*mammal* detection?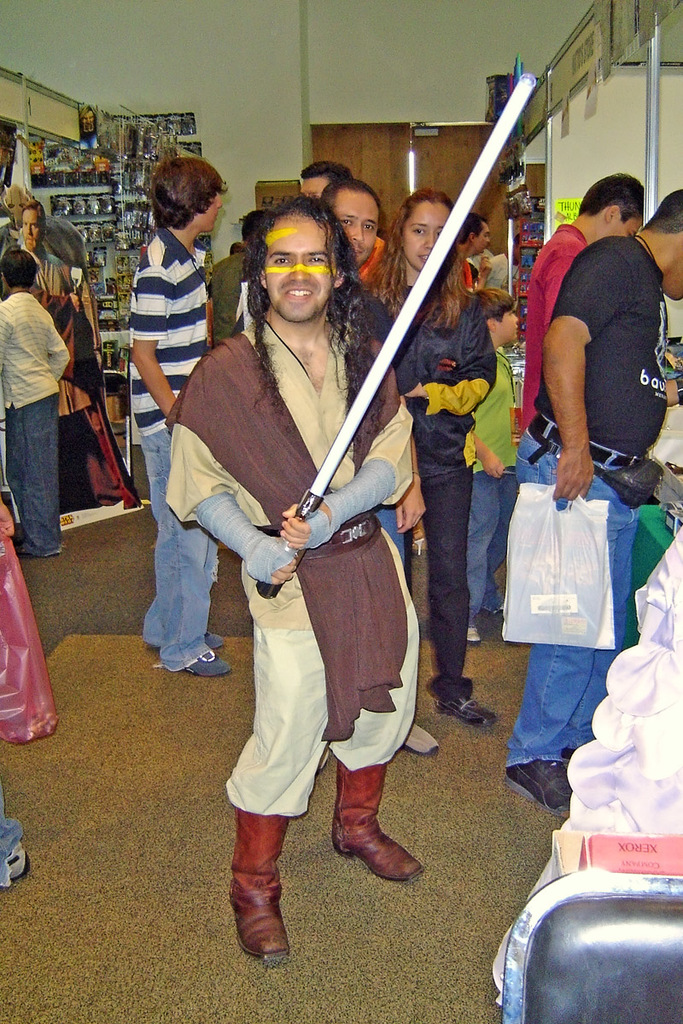
(294,159,350,198)
